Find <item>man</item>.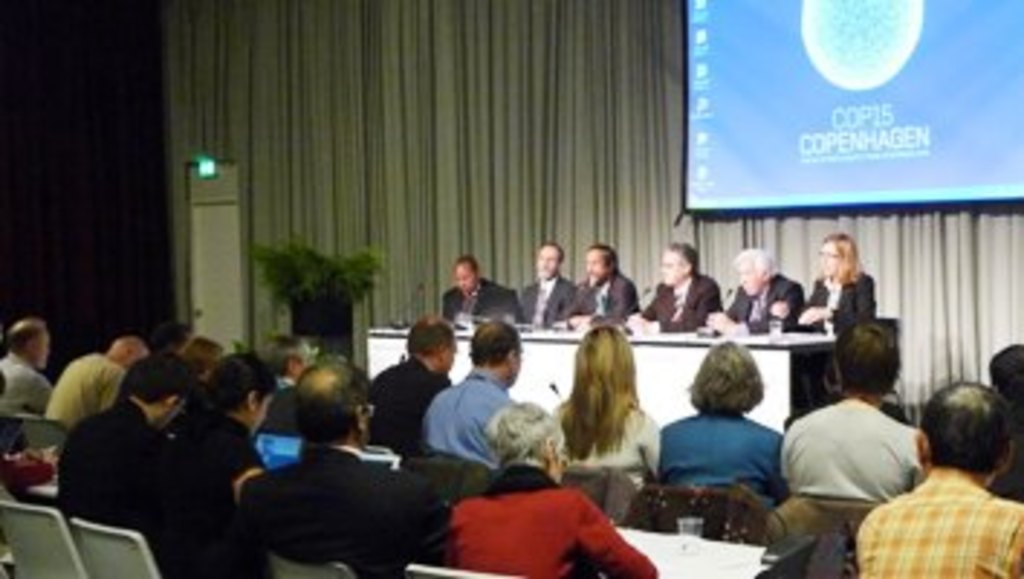
region(521, 234, 579, 330).
